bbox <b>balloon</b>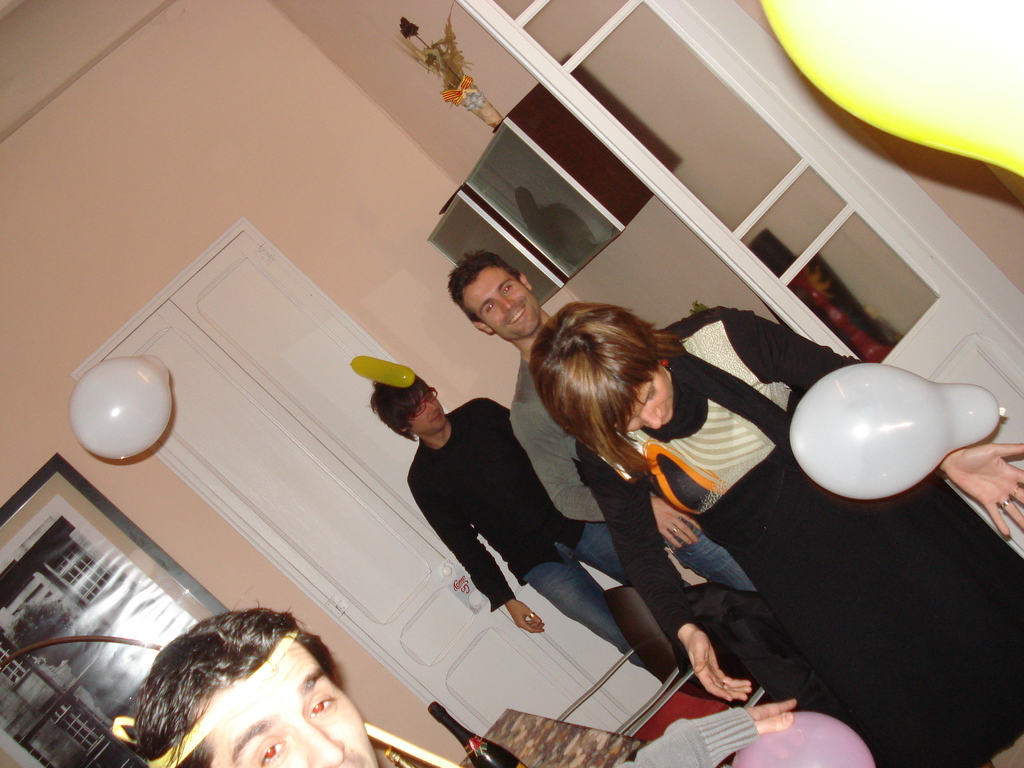
<box>759,0,1023,179</box>
